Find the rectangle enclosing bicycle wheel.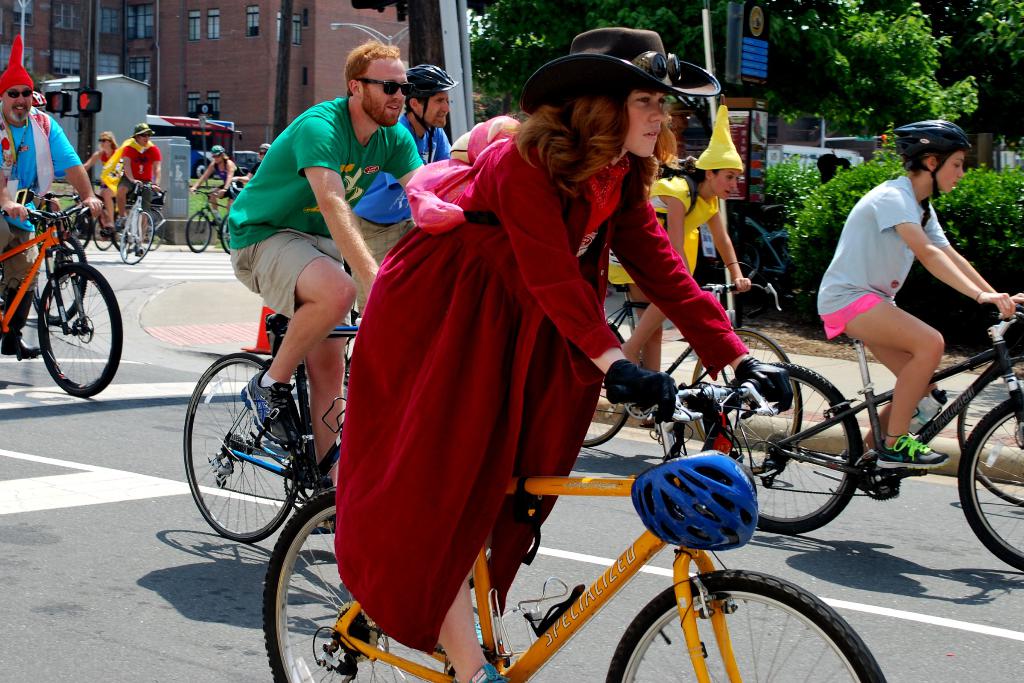
{"left": 141, "top": 208, "right": 164, "bottom": 252}.
